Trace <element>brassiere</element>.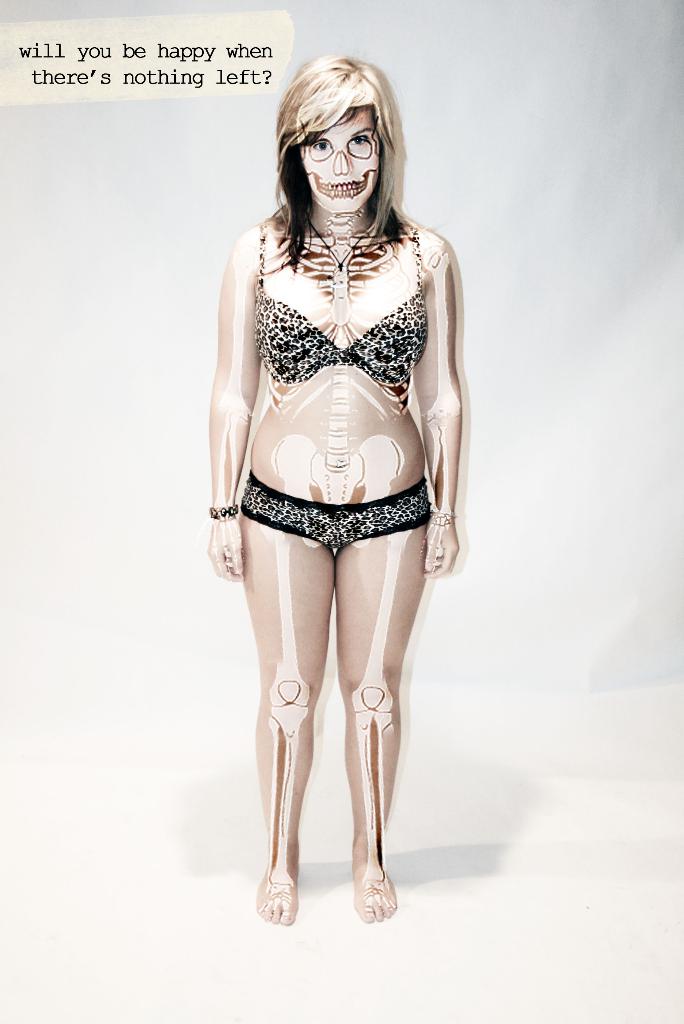
Traced to [241,189,433,413].
